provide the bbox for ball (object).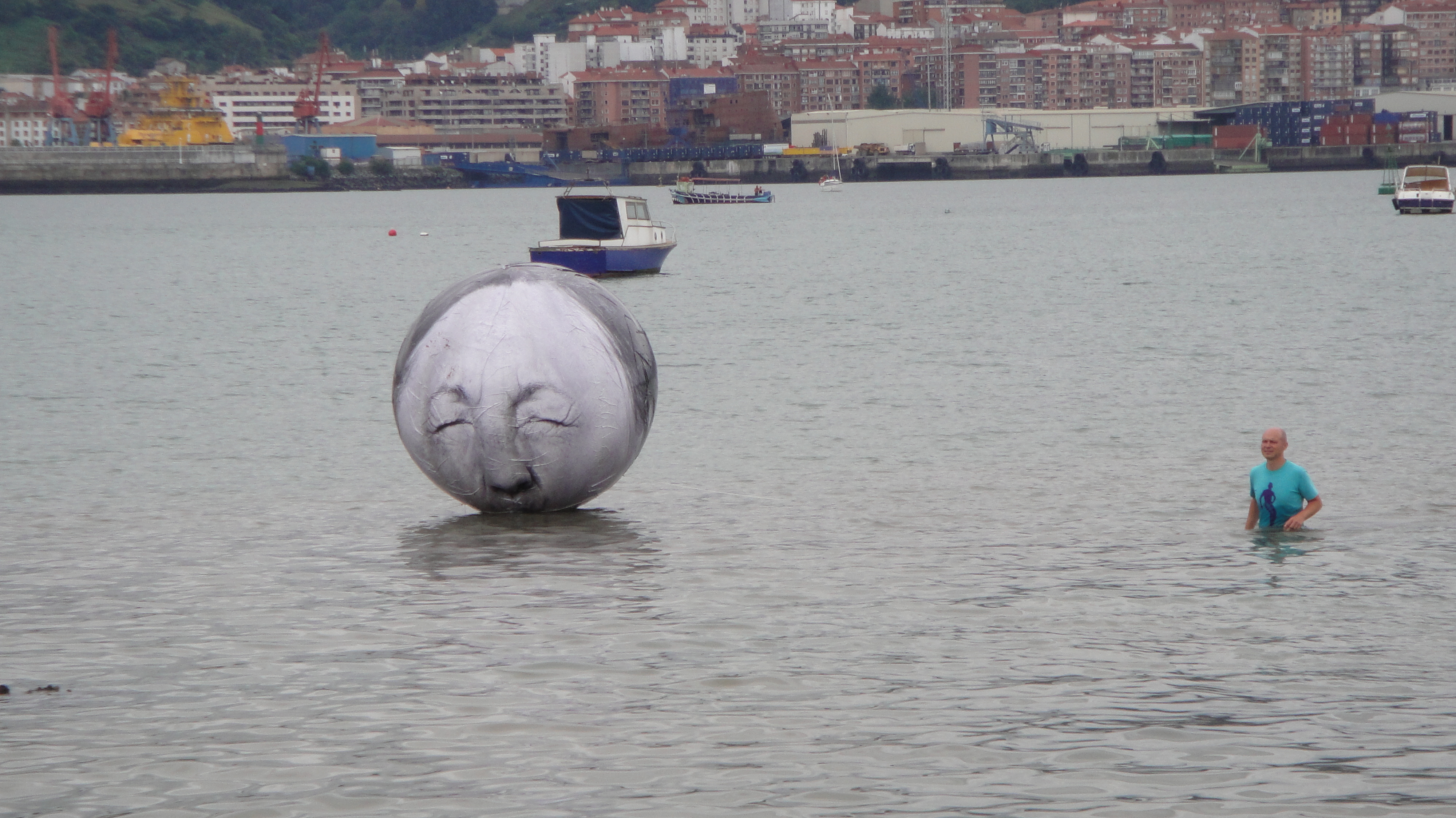
Rect(143, 97, 239, 190).
